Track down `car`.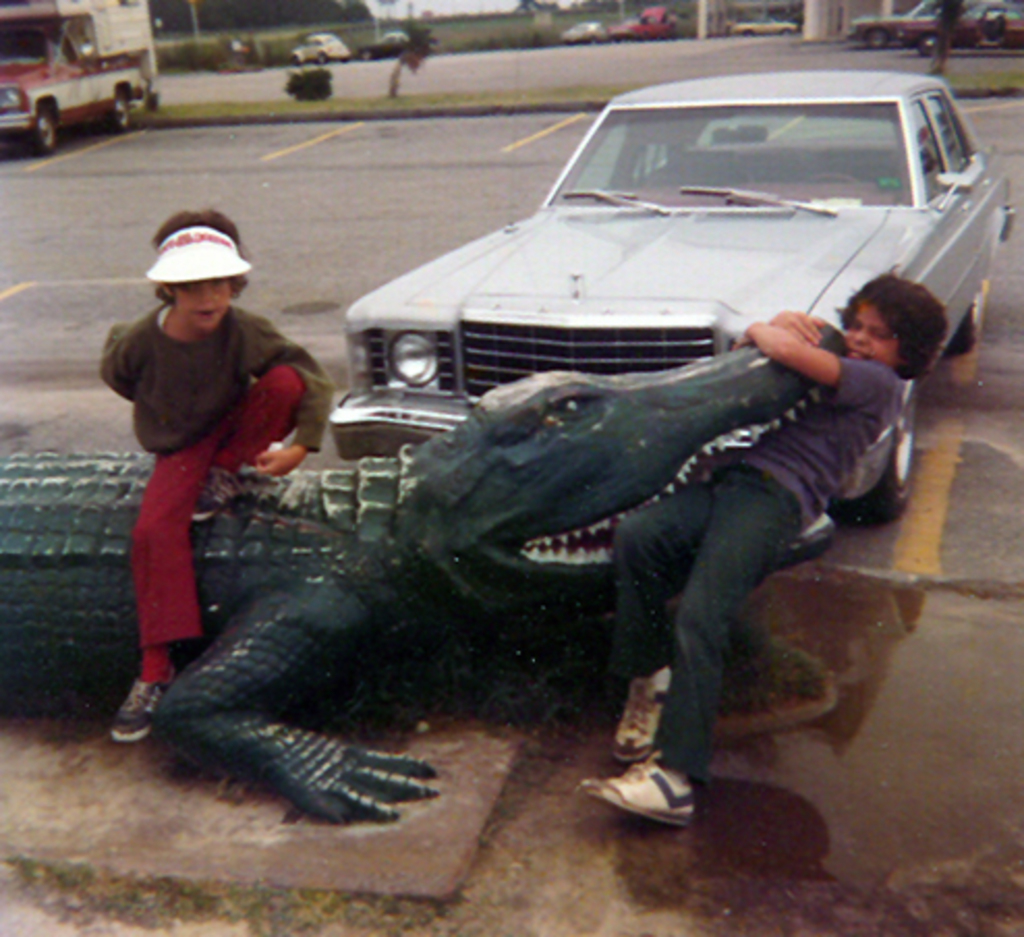
Tracked to <region>558, 19, 609, 44</region>.
